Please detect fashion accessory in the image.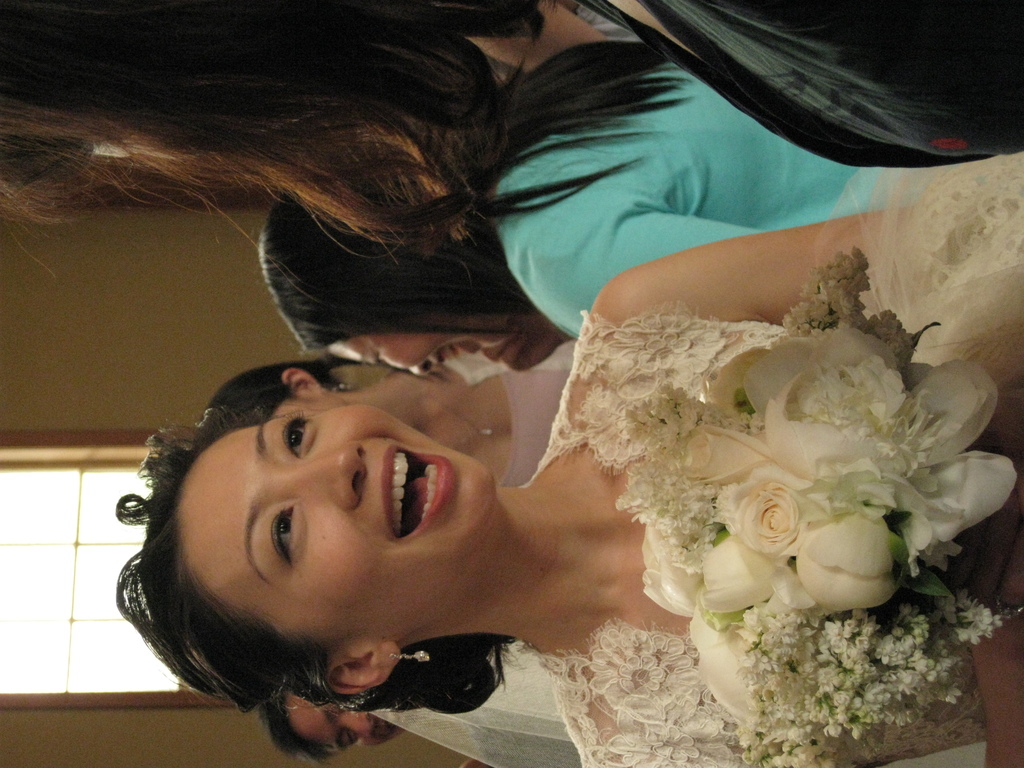
locate(380, 369, 497, 446).
